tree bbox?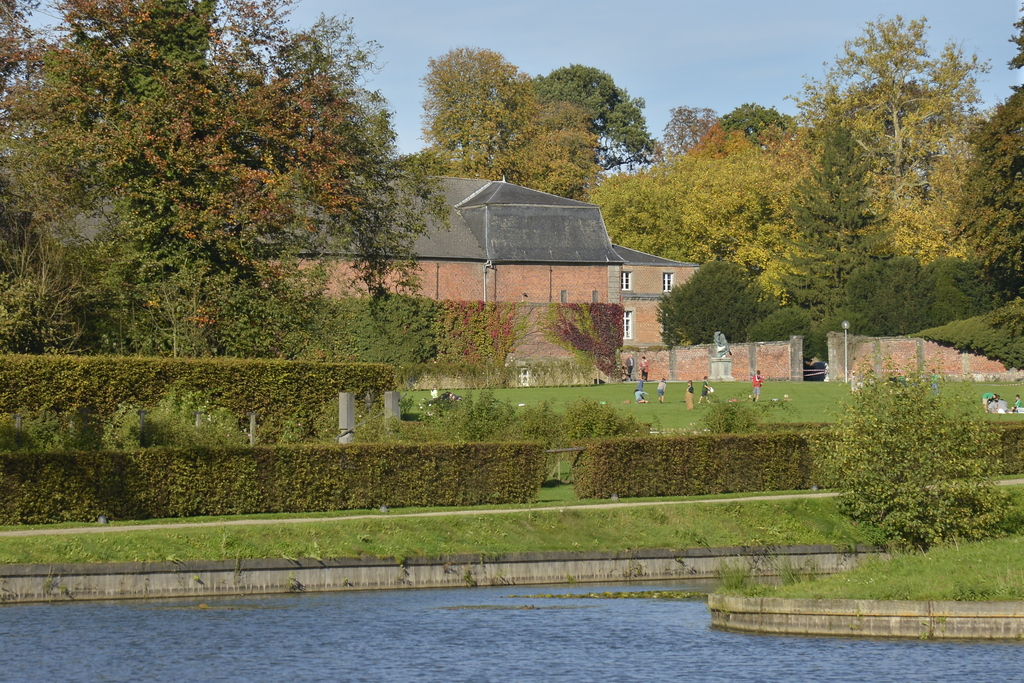
crop(426, 44, 534, 172)
